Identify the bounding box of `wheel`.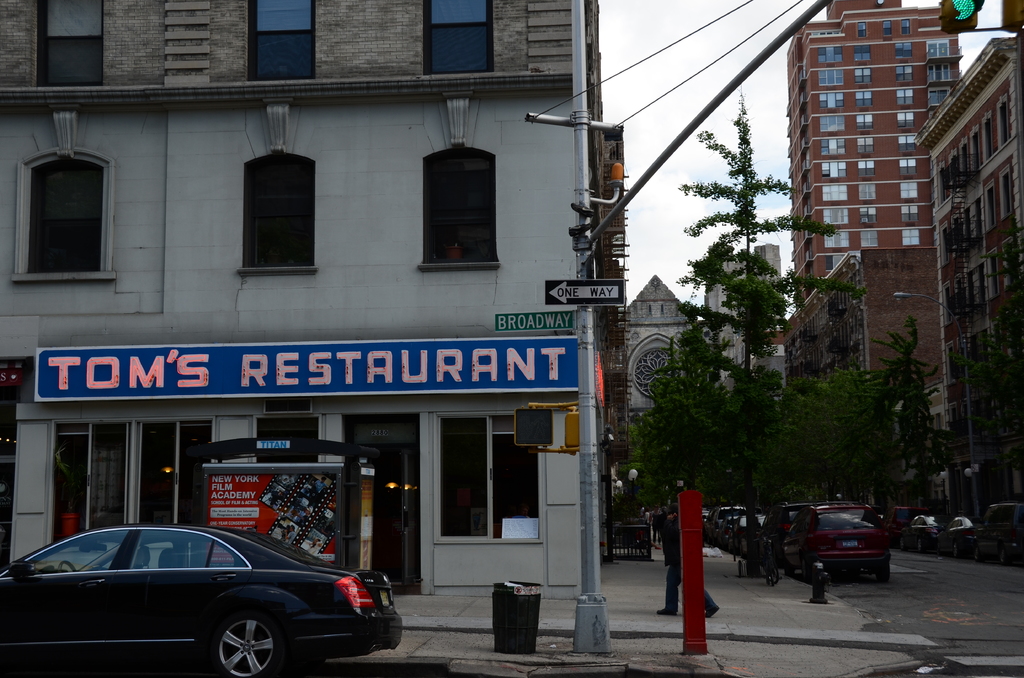
BBox(1000, 551, 1006, 566).
